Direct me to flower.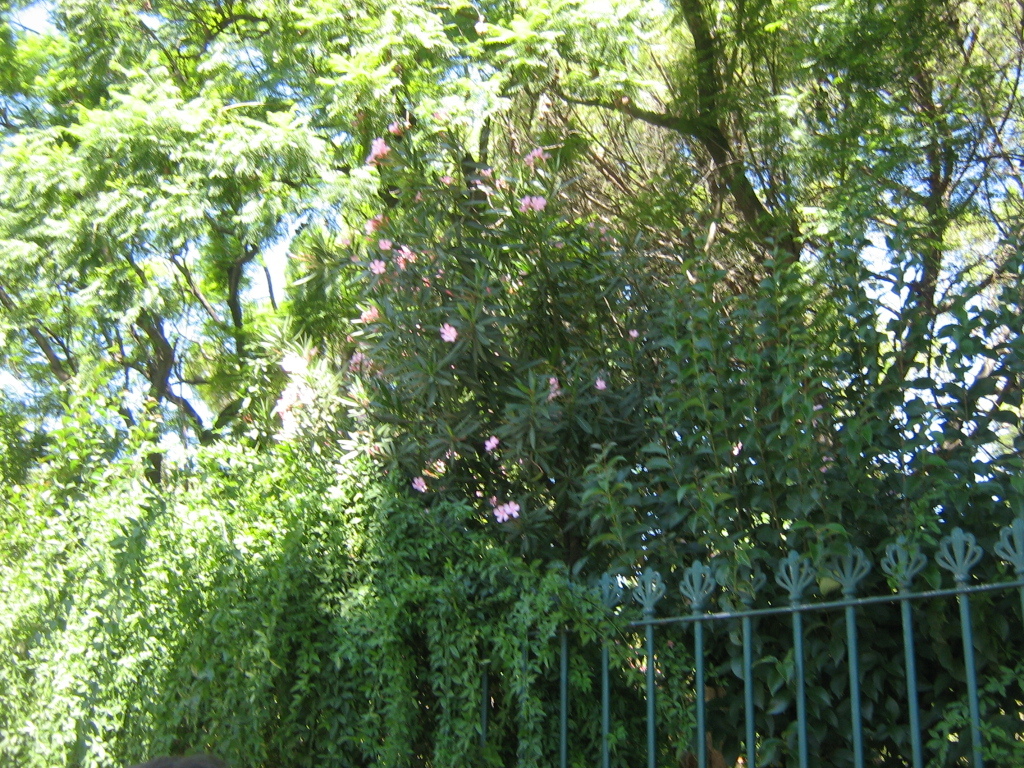
Direction: {"left": 540, "top": 147, "right": 551, "bottom": 162}.
